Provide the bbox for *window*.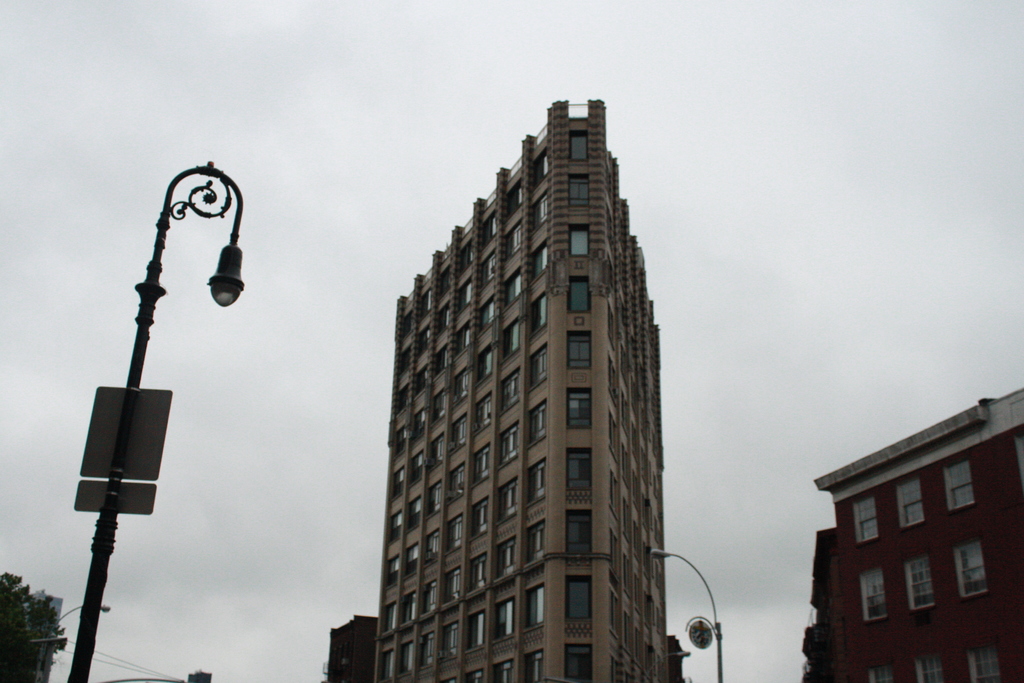
[left=893, top=477, right=926, bottom=530].
